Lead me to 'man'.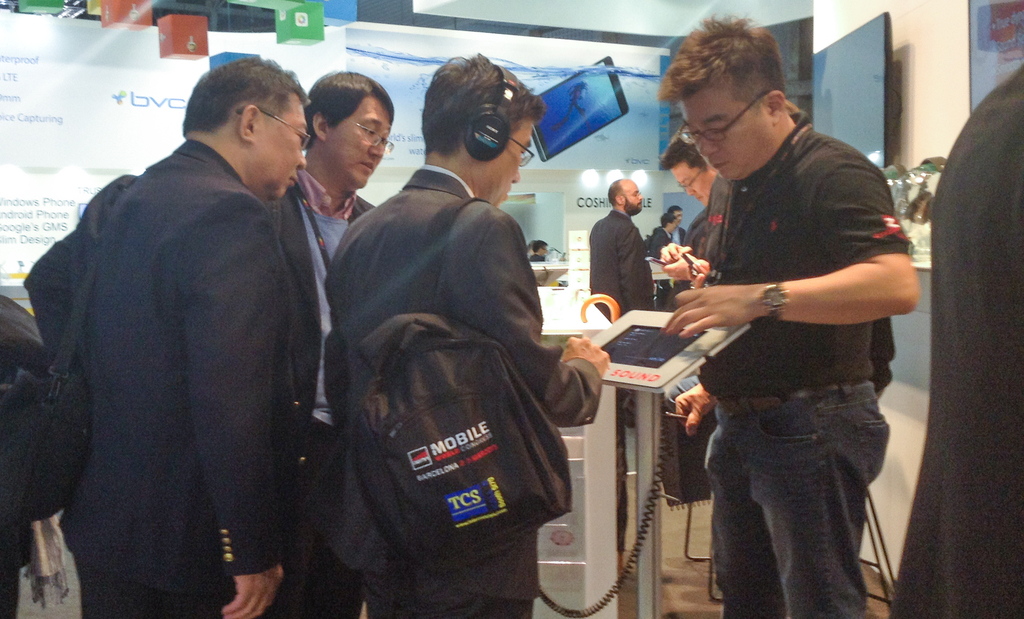
Lead to bbox=[645, 216, 676, 262].
